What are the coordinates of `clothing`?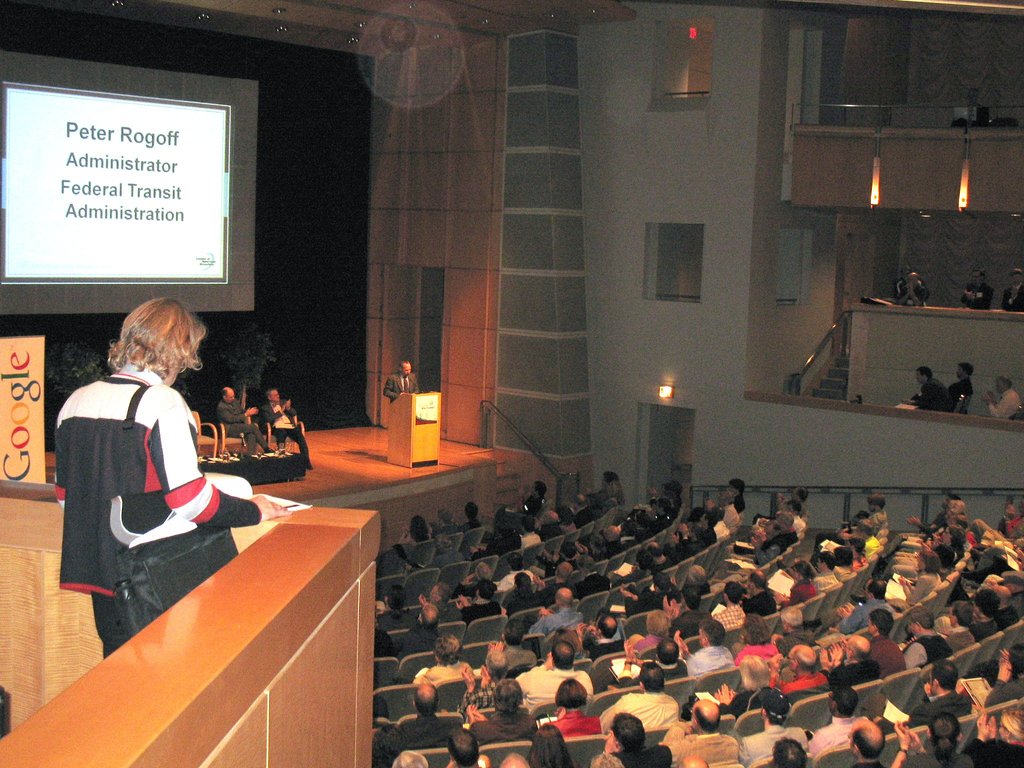
rect(945, 623, 984, 659).
